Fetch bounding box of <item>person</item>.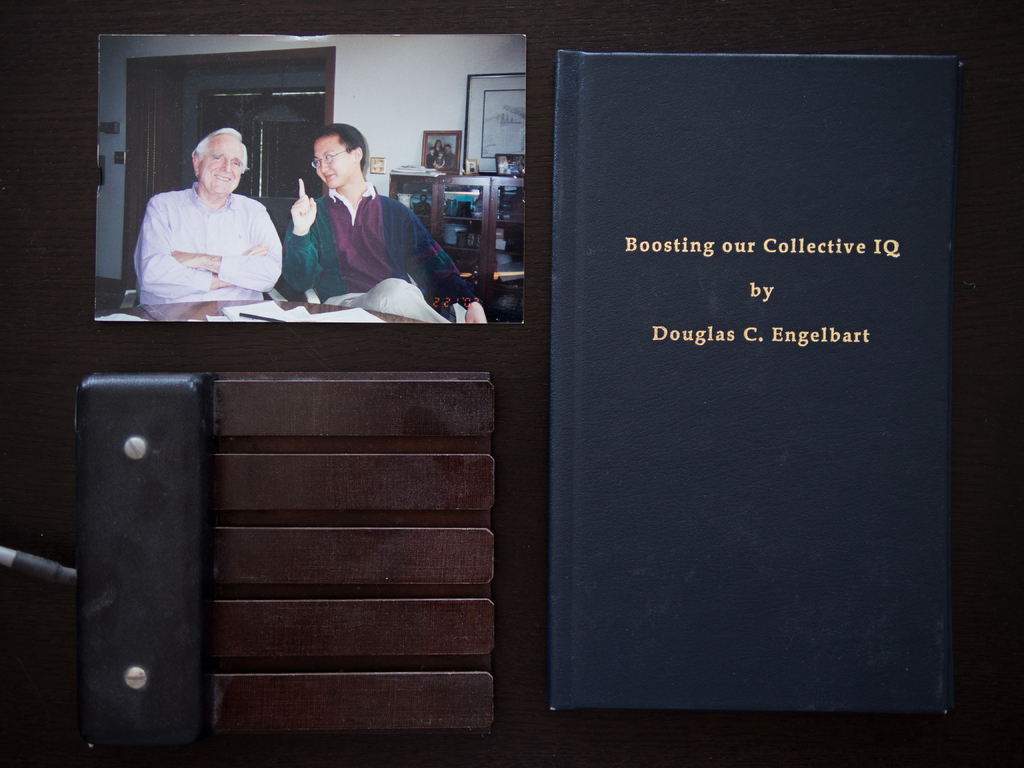
Bbox: 273:122:445:327.
